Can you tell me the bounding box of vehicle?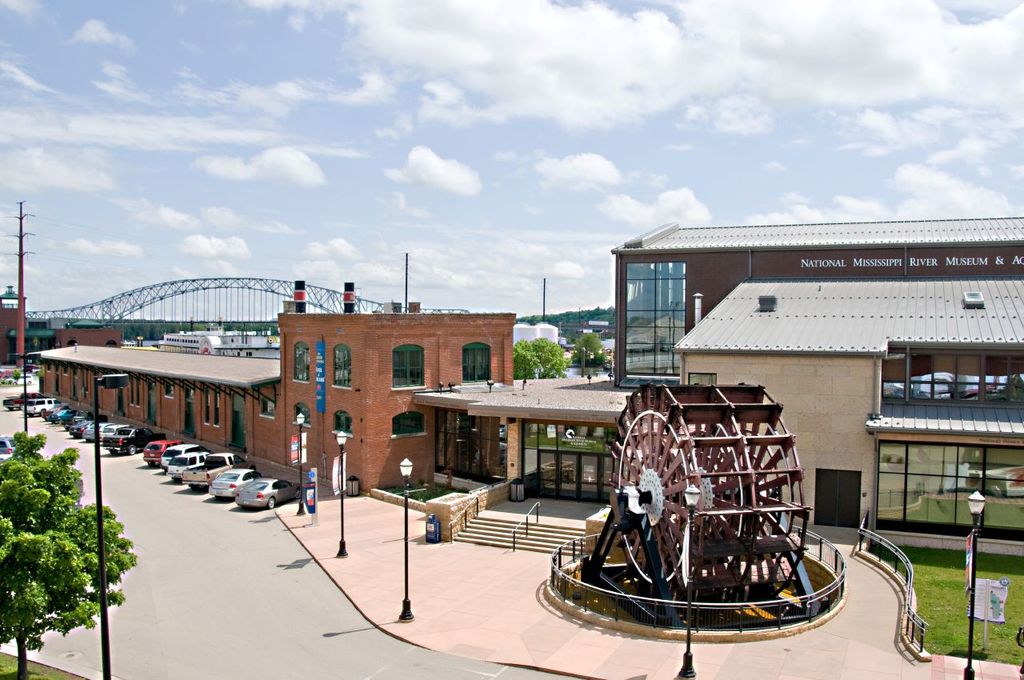
<box>94,422,138,443</box>.
